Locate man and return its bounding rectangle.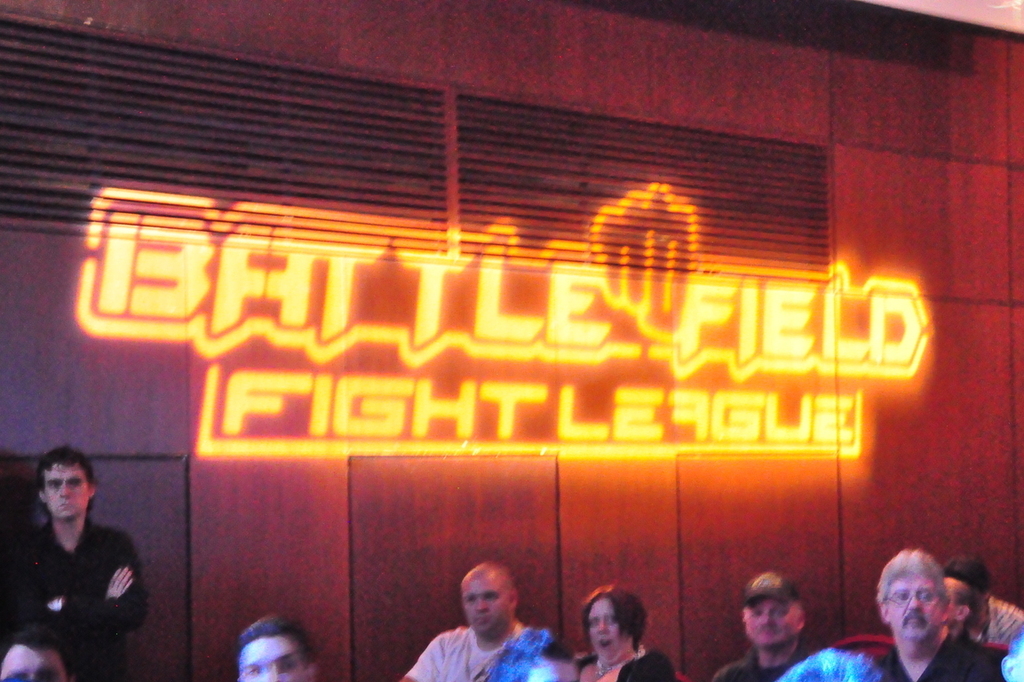
<box>879,547,1010,681</box>.
